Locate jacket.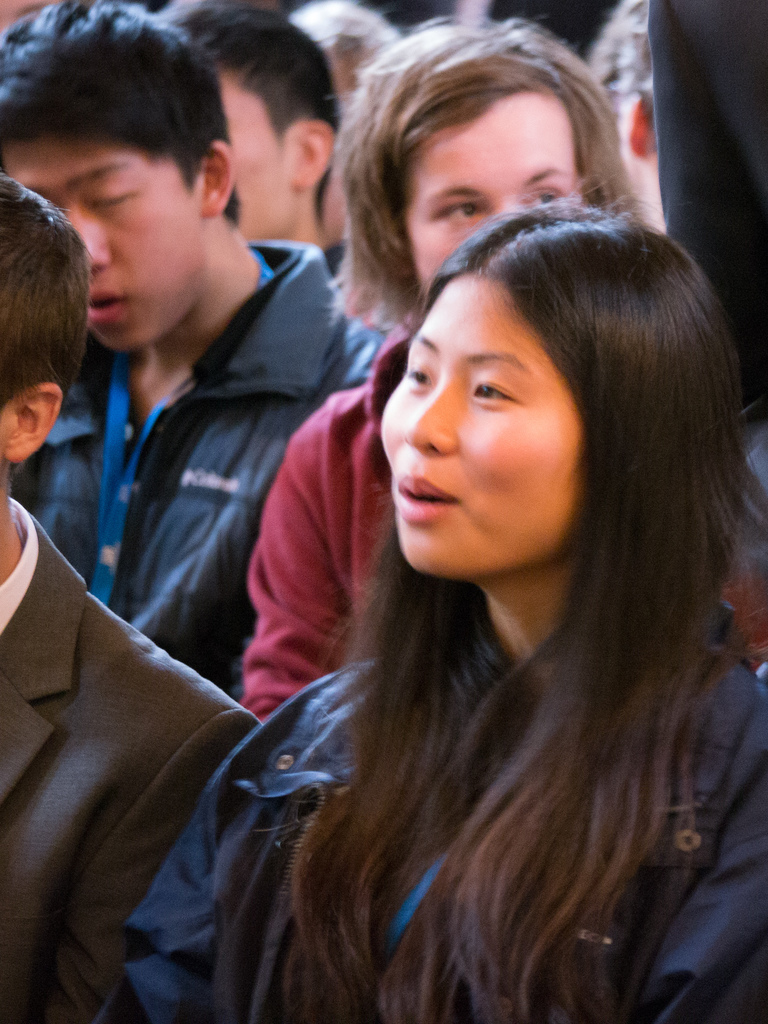
Bounding box: region(233, 323, 767, 719).
